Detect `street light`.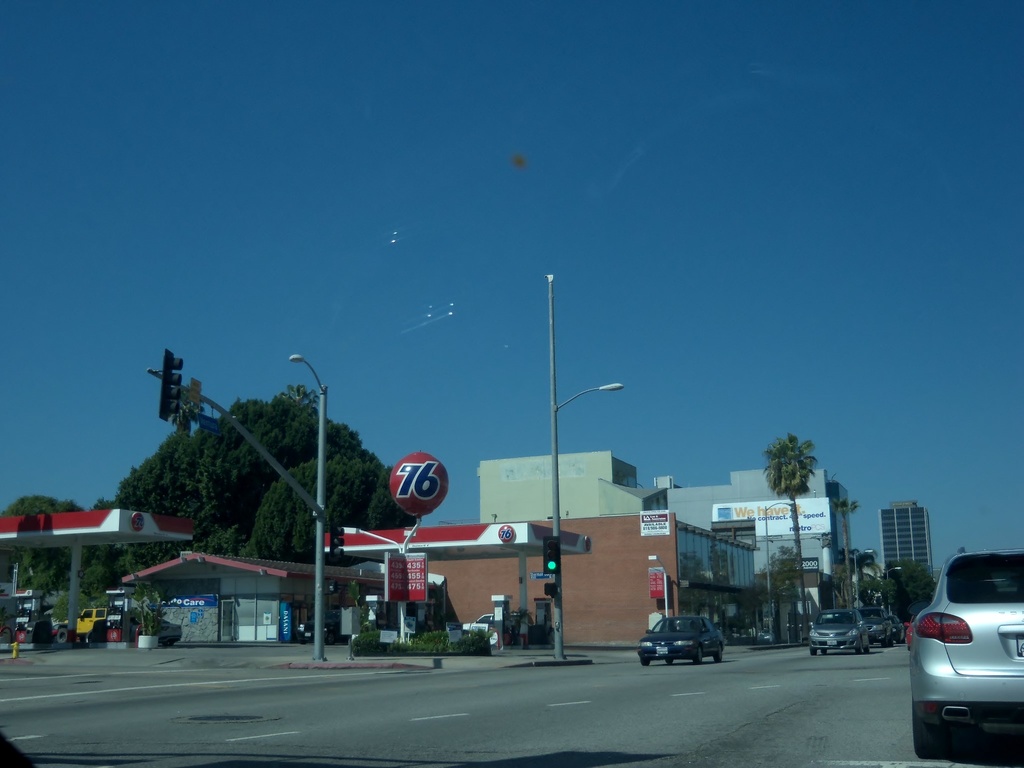
Detected at [left=760, top=498, right=794, bottom=648].
